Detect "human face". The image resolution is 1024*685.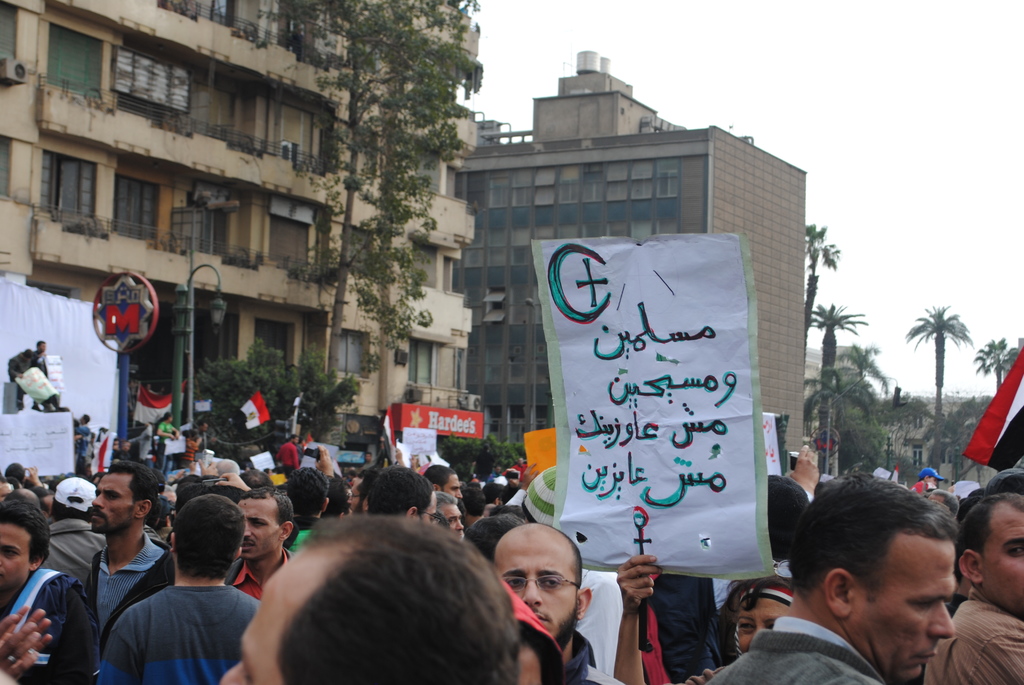
(238,499,286,563).
